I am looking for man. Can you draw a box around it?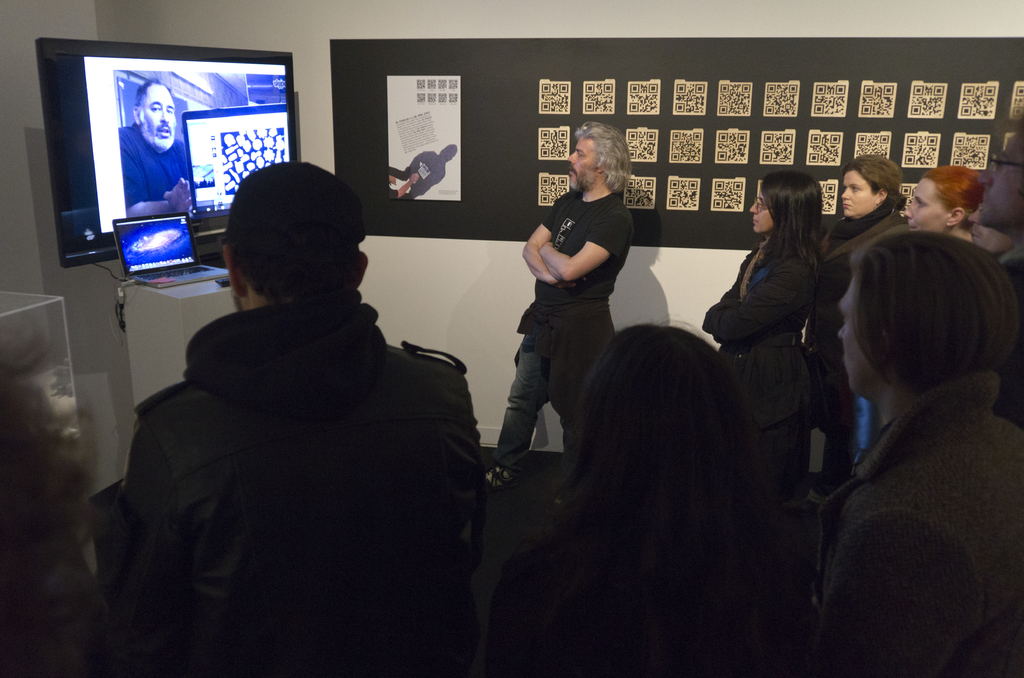
Sure, the bounding box is (left=968, top=204, right=1023, bottom=325).
